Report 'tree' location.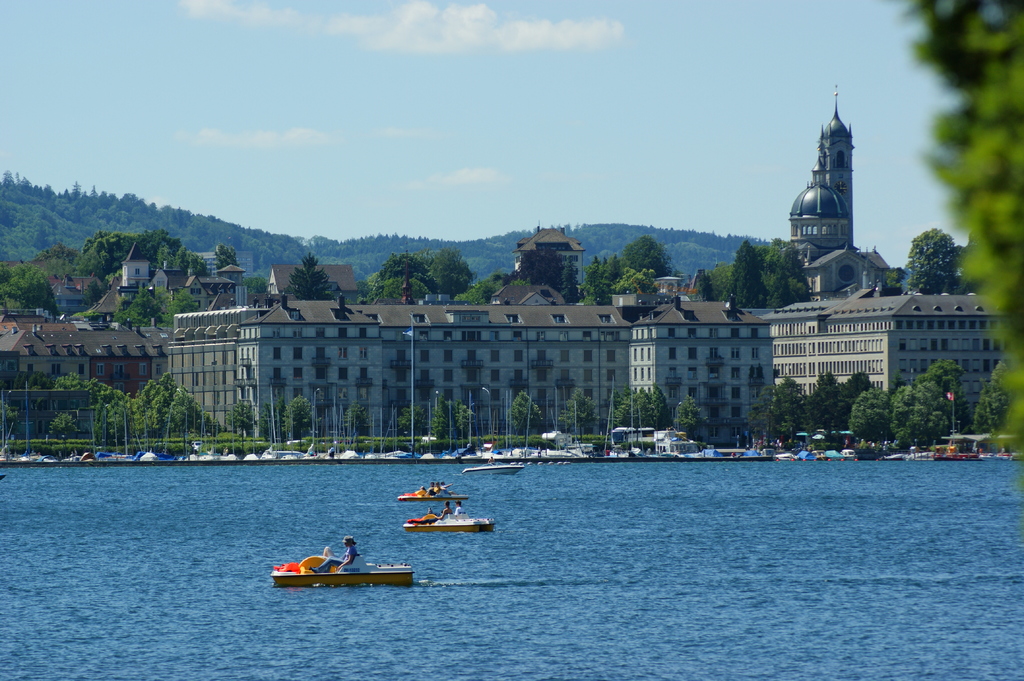
Report: l=433, t=241, r=488, b=313.
